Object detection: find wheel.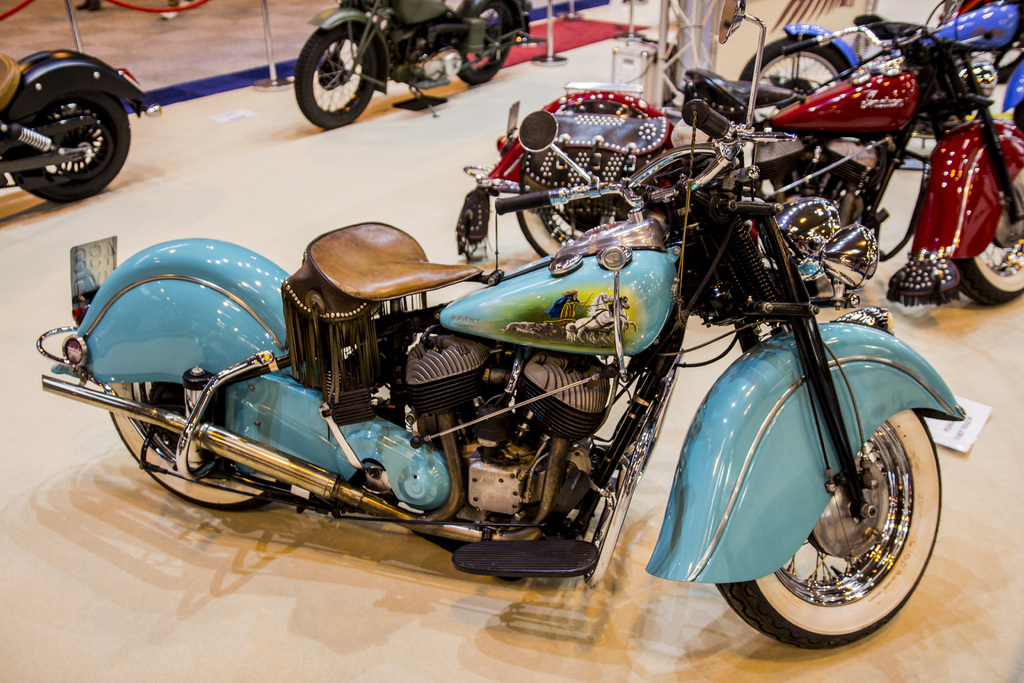
BBox(453, 0, 518, 85).
